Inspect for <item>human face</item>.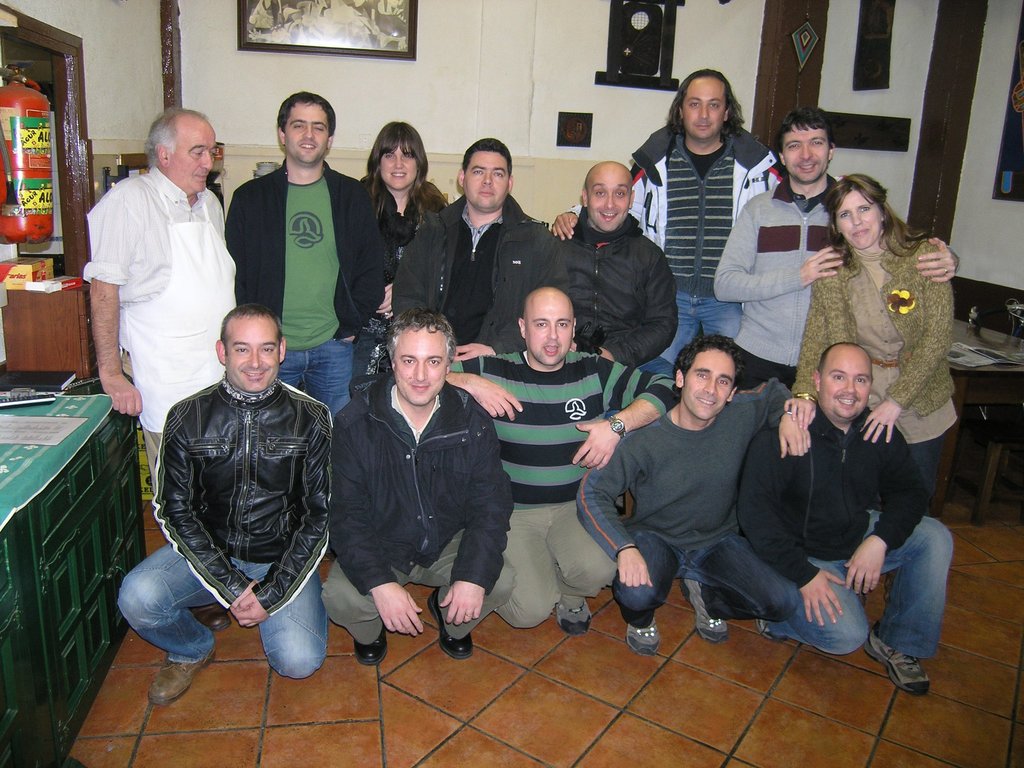
Inspection: box=[284, 104, 328, 166].
